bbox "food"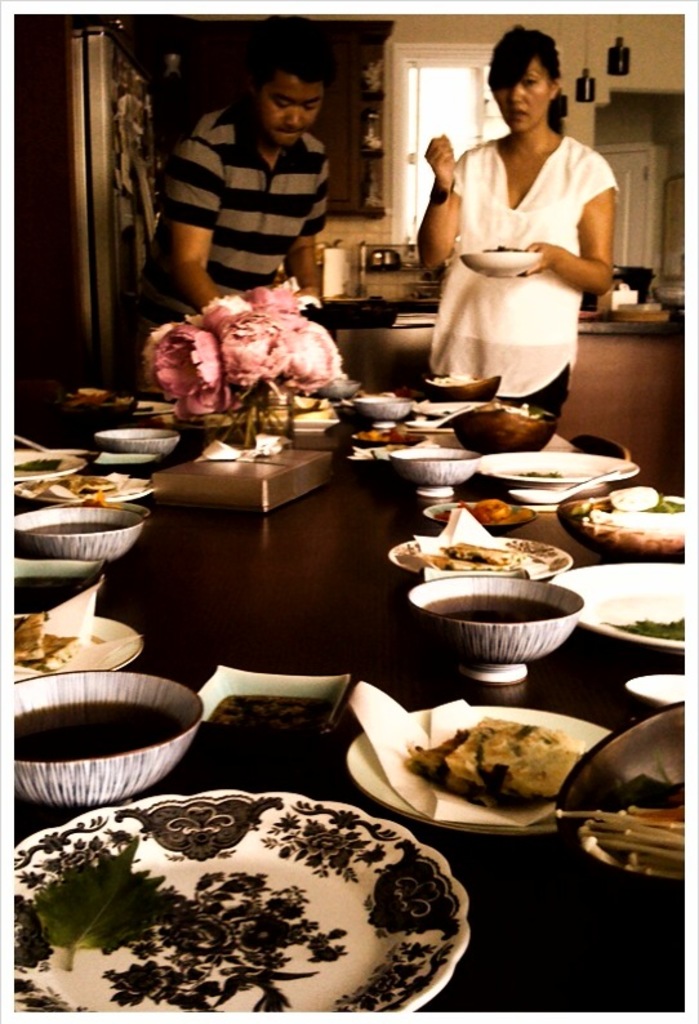
(386,711,598,819)
